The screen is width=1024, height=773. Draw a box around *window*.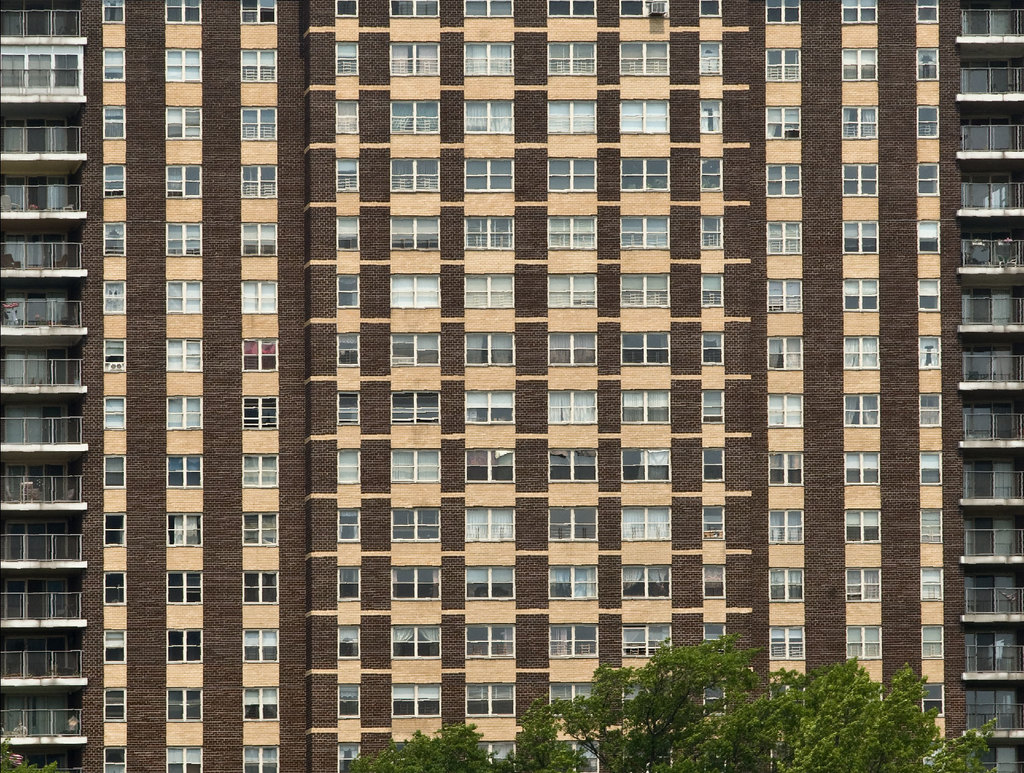
locate(163, 167, 204, 200).
